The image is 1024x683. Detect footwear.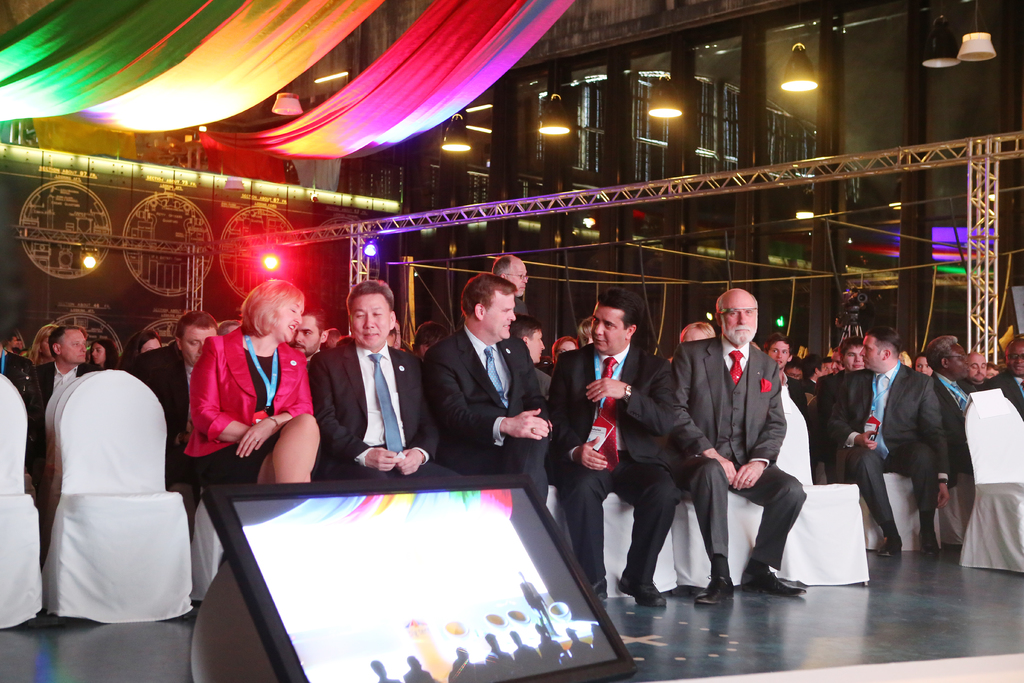
Detection: pyautogui.locateOnScreen(618, 585, 666, 609).
